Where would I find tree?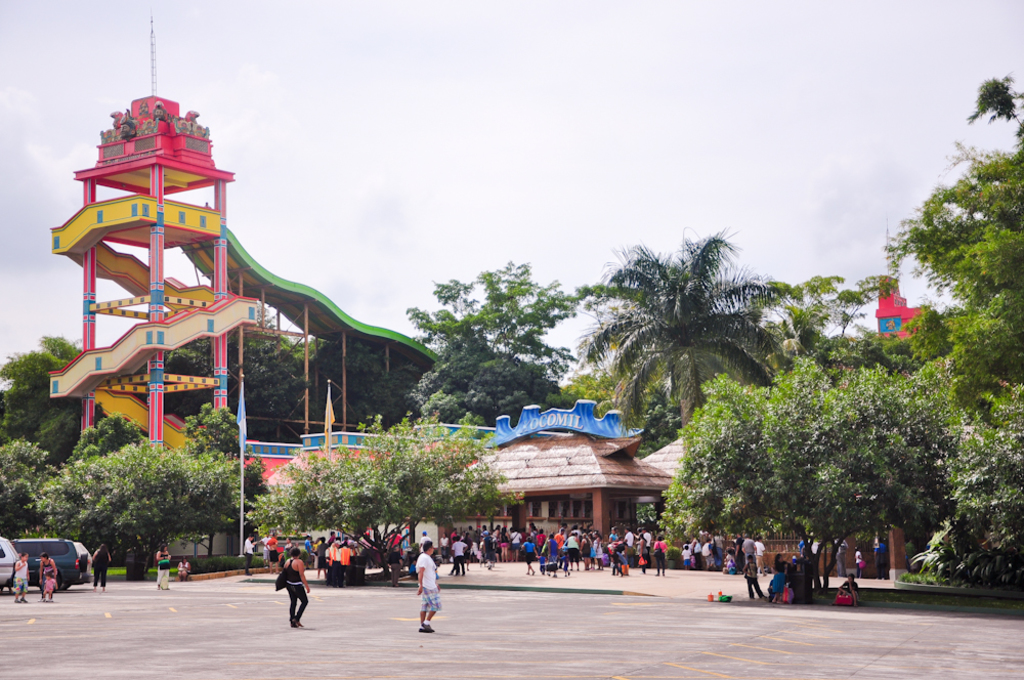
At [left=566, top=198, right=799, bottom=475].
